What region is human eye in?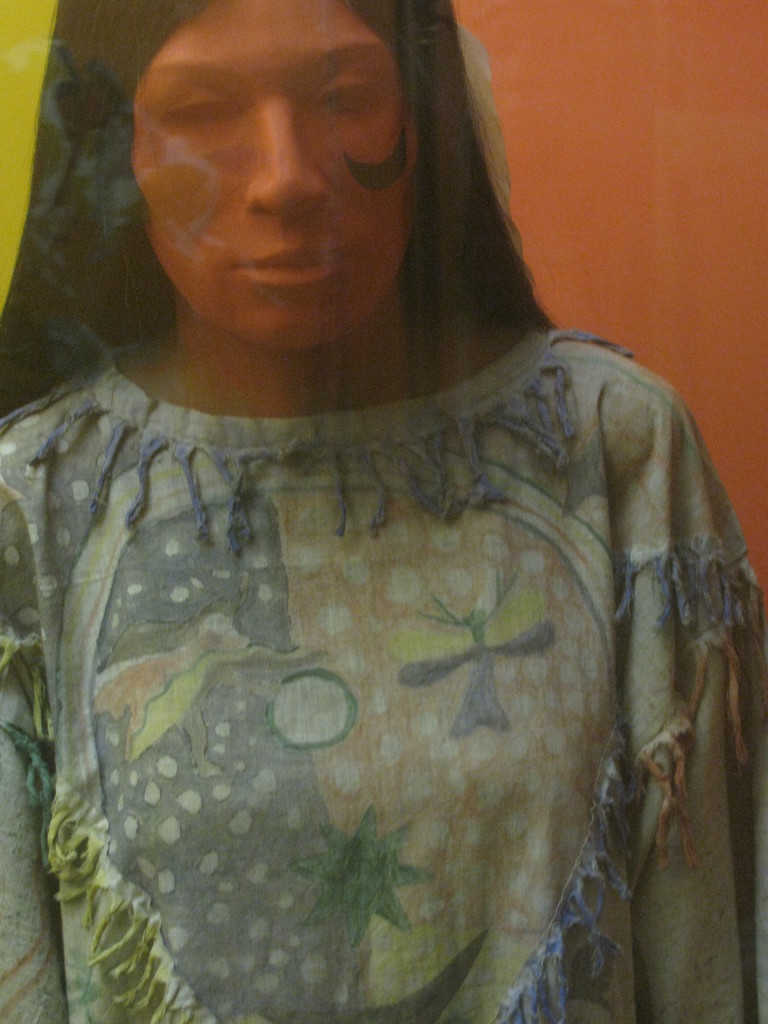
detection(156, 79, 251, 133).
